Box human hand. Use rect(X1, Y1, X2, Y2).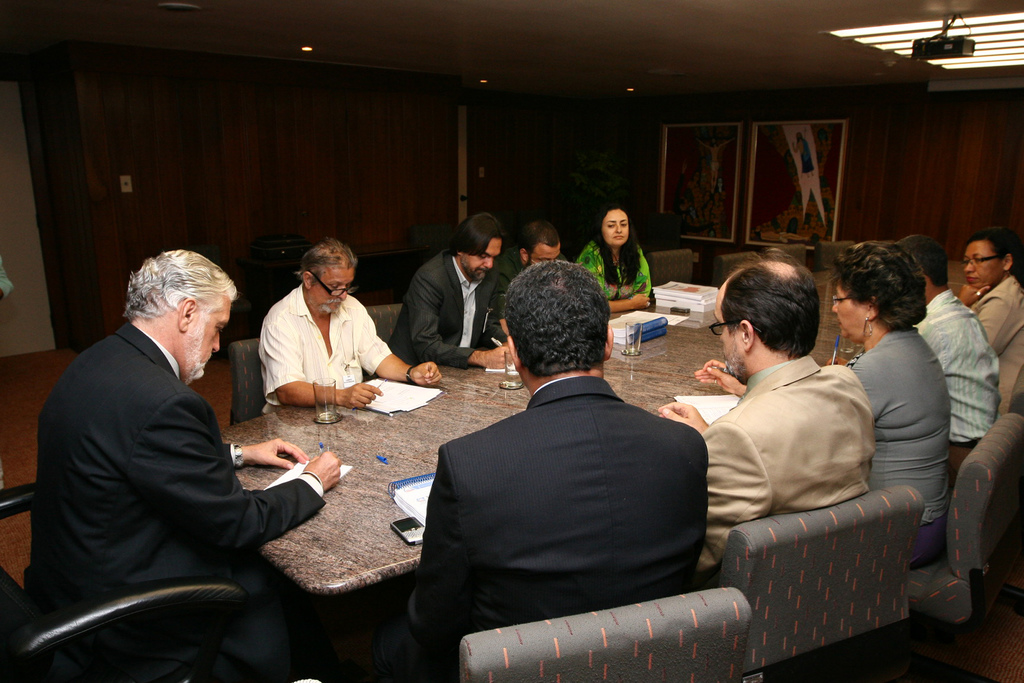
rect(344, 380, 381, 411).
